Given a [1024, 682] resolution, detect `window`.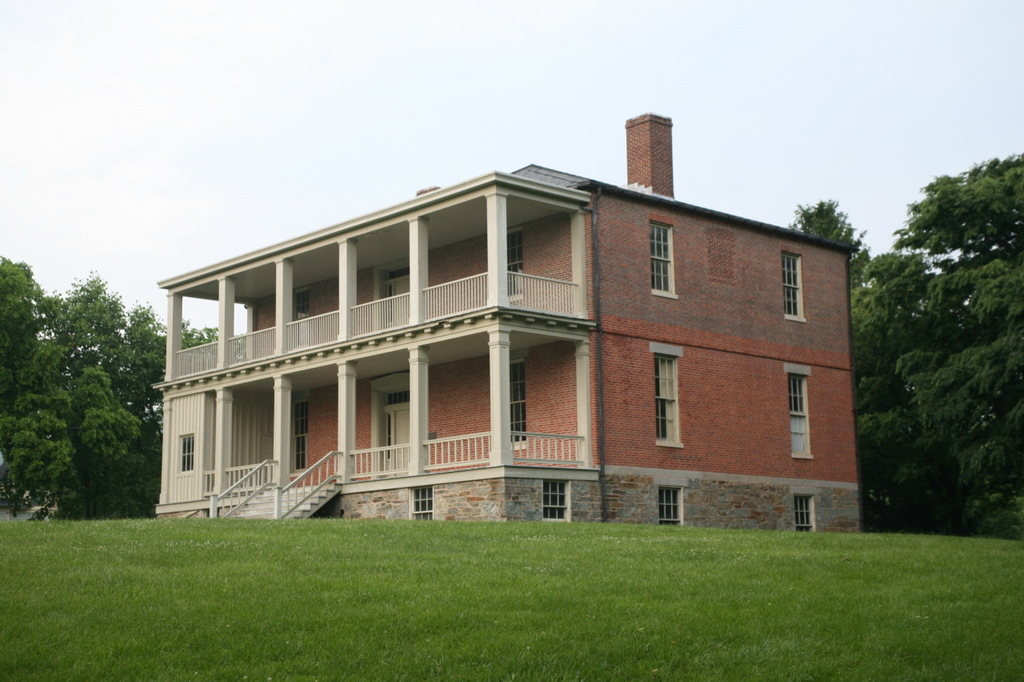
[left=508, top=231, right=522, bottom=303].
